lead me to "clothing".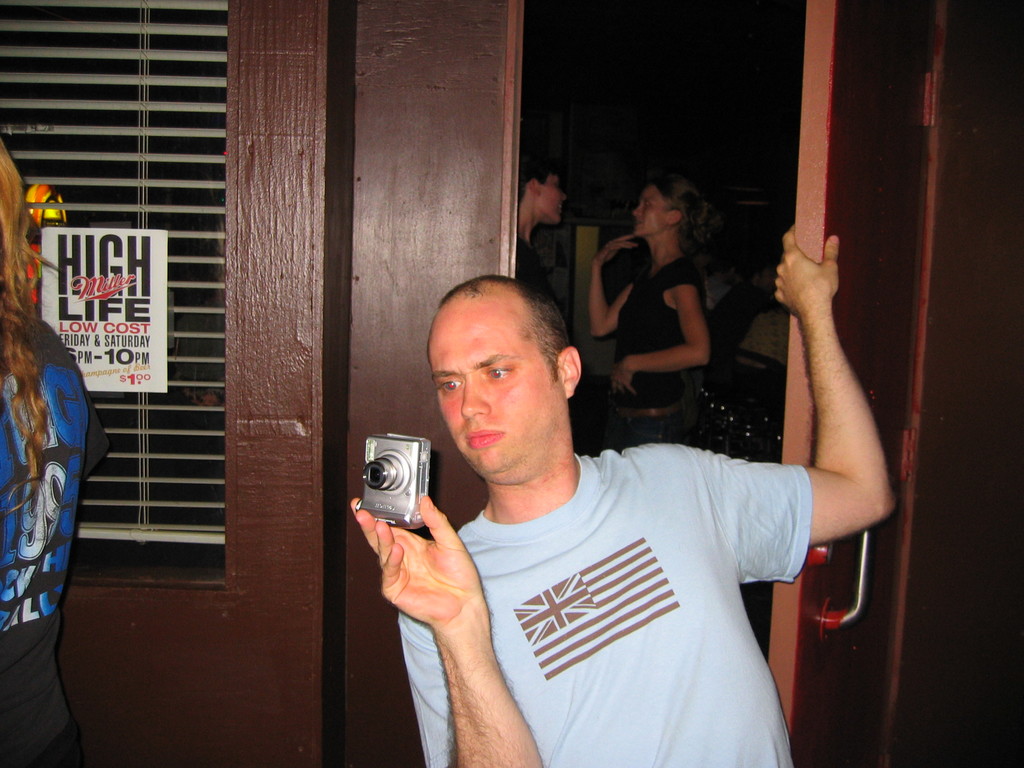
Lead to x1=611 y1=257 x2=707 y2=443.
